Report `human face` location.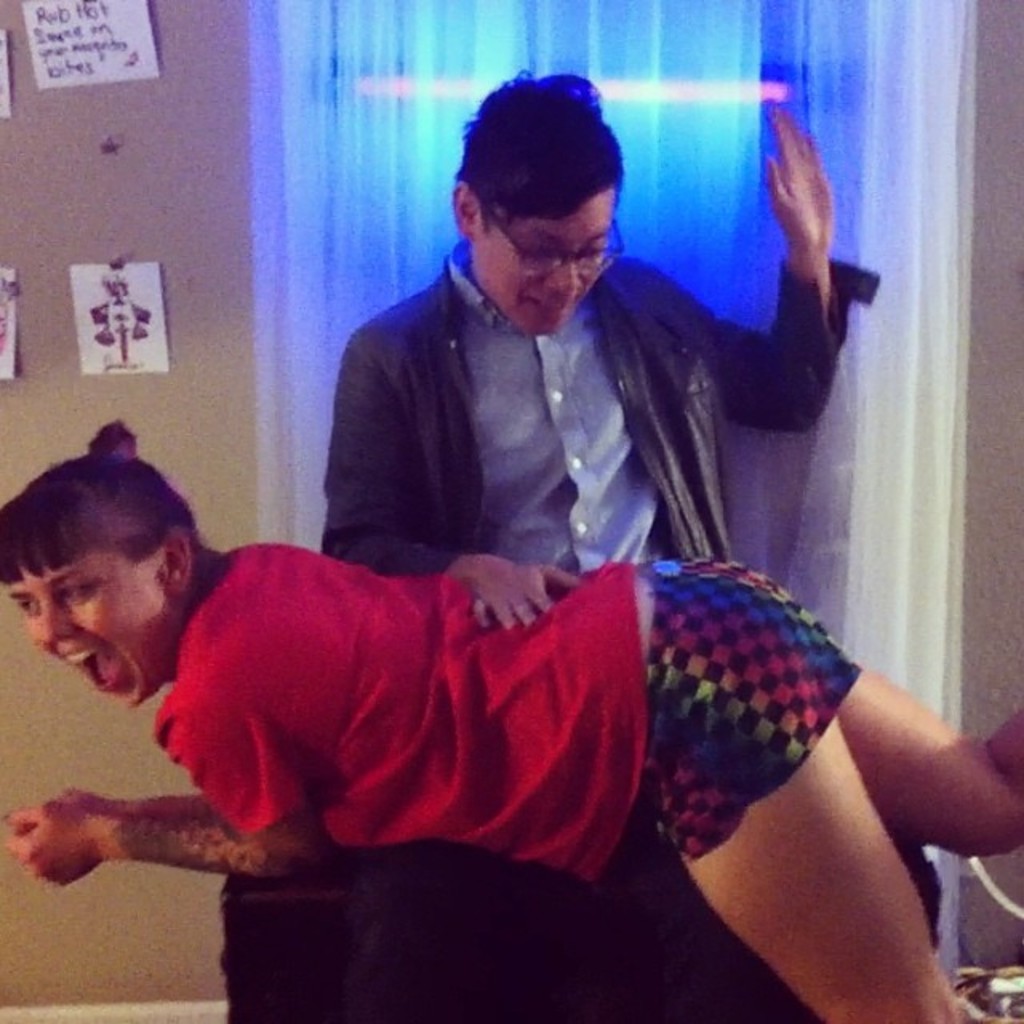
Report: (left=6, top=547, right=174, bottom=712).
